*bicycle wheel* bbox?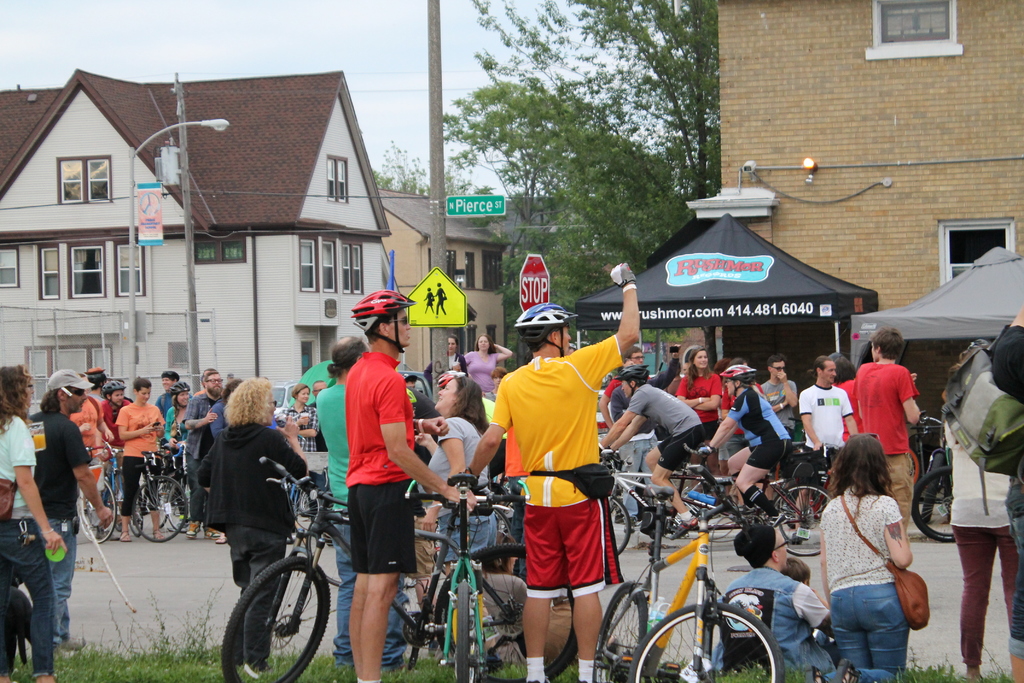
Rect(454, 580, 479, 682)
